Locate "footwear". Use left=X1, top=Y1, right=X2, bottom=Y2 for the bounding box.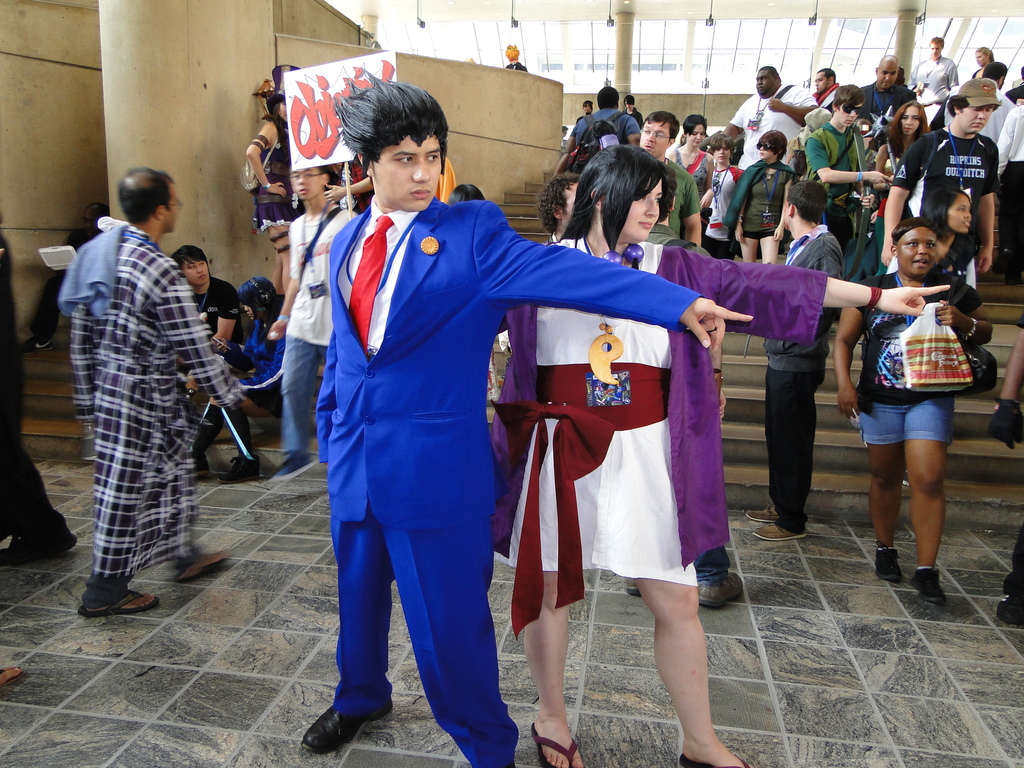
left=78, top=588, right=164, bottom=618.
